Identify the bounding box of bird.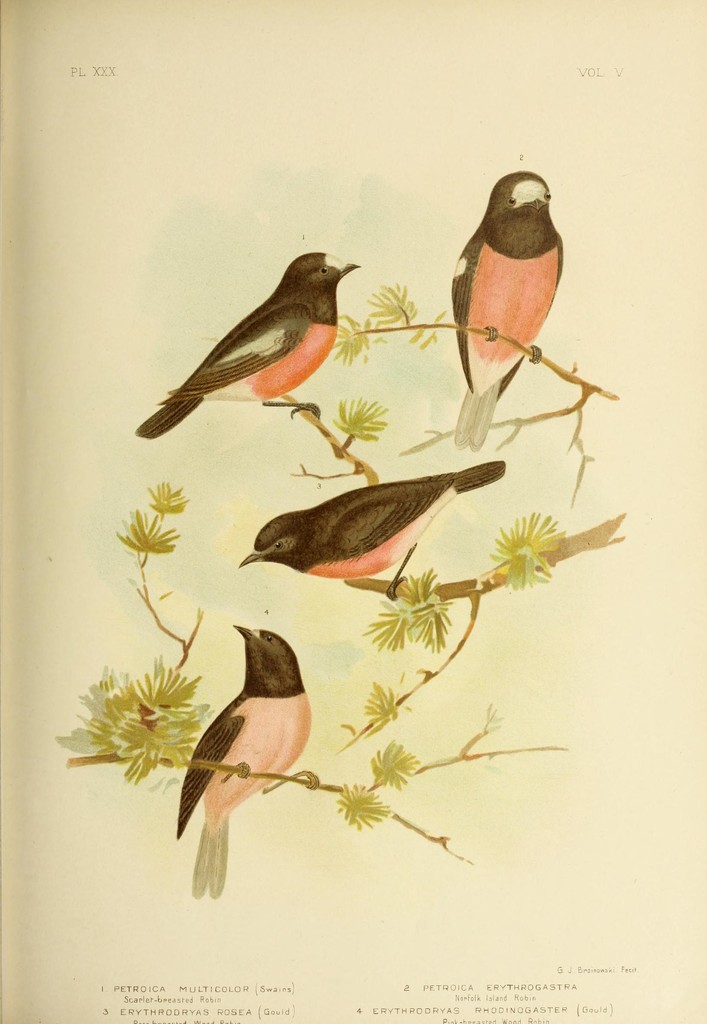
133, 242, 362, 440.
